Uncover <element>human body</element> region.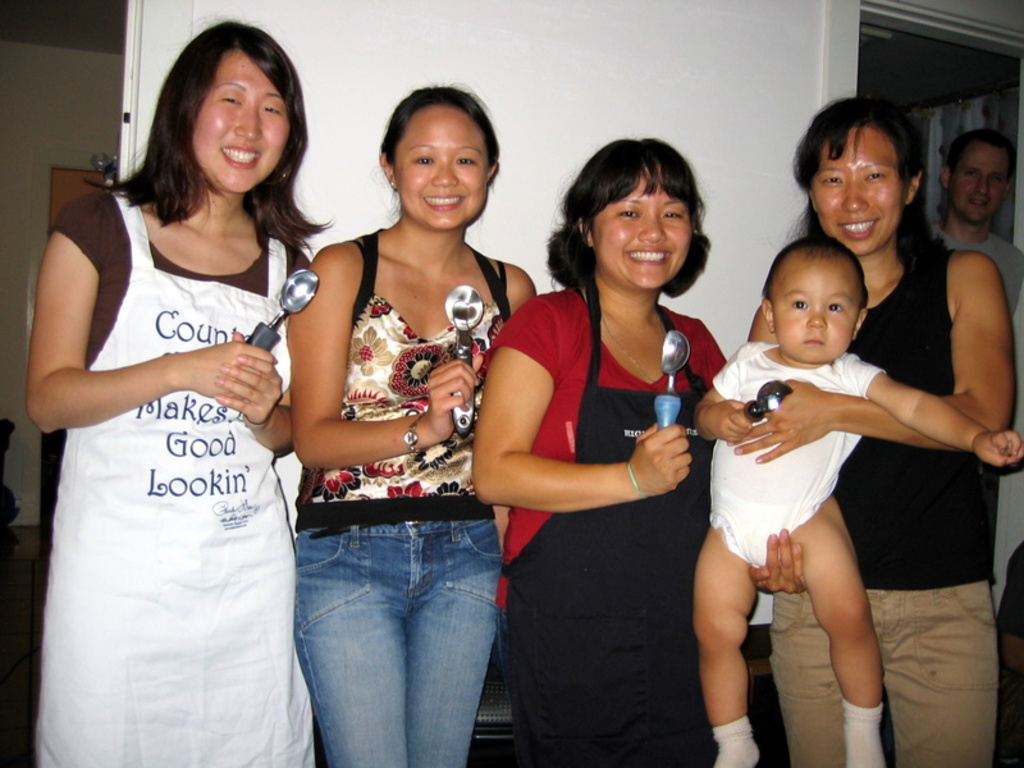
Uncovered: x1=285, y1=84, x2=539, y2=767.
